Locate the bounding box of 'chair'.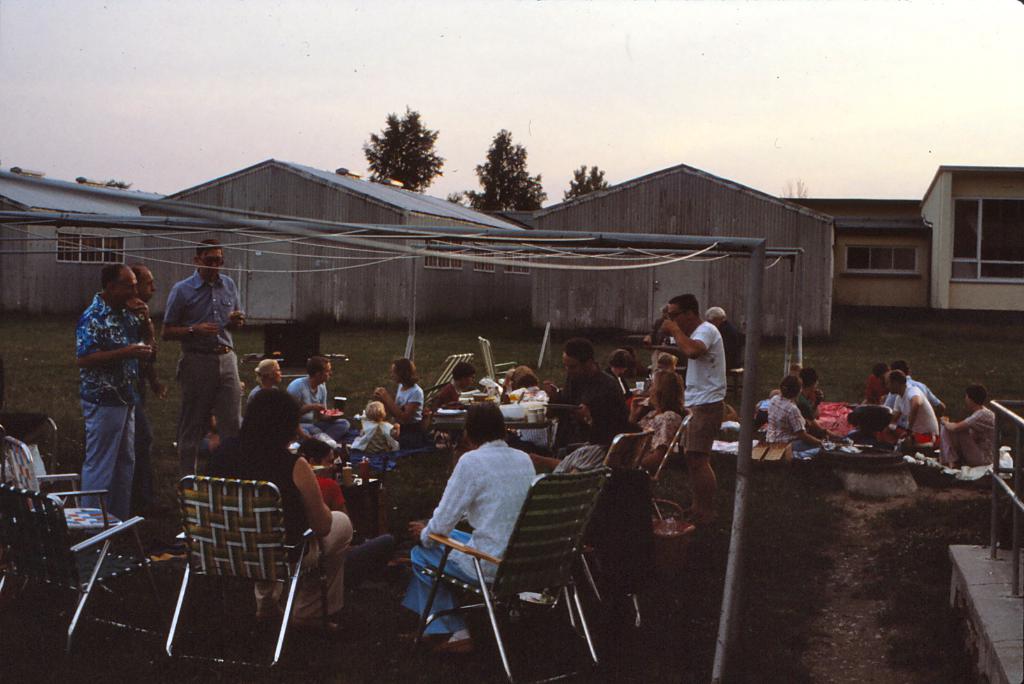
Bounding box: l=479, t=337, r=518, b=385.
